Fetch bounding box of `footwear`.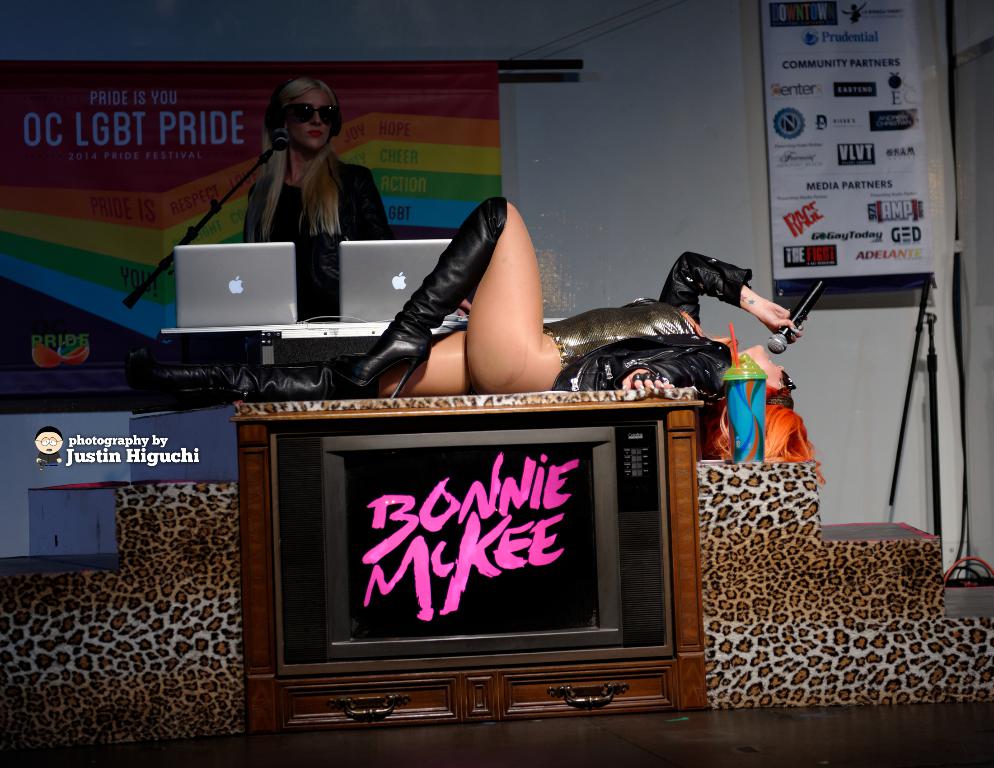
Bbox: bbox(124, 341, 378, 415).
